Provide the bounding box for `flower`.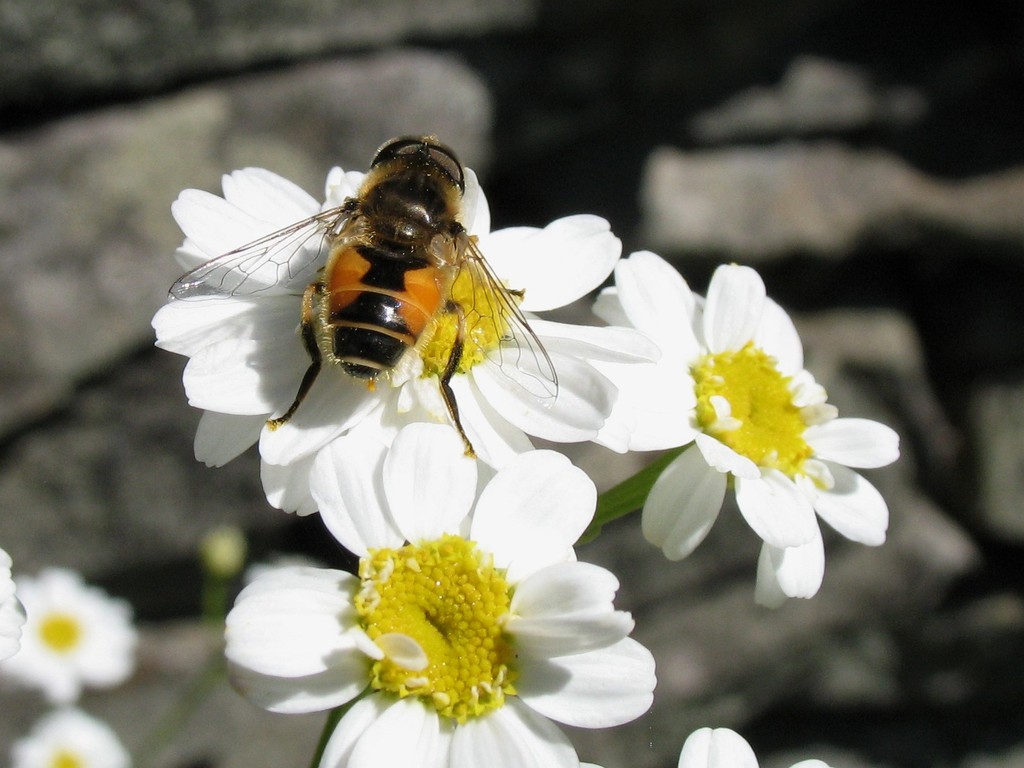
216,427,662,767.
